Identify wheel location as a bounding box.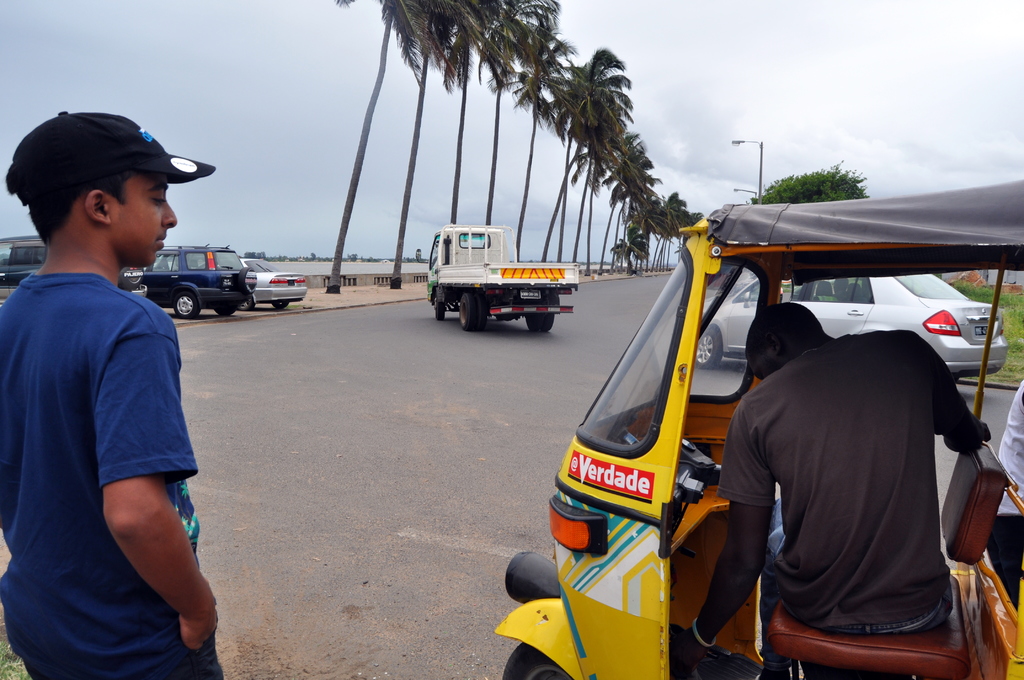
[x1=273, y1=300, x2=290, y2=309].
